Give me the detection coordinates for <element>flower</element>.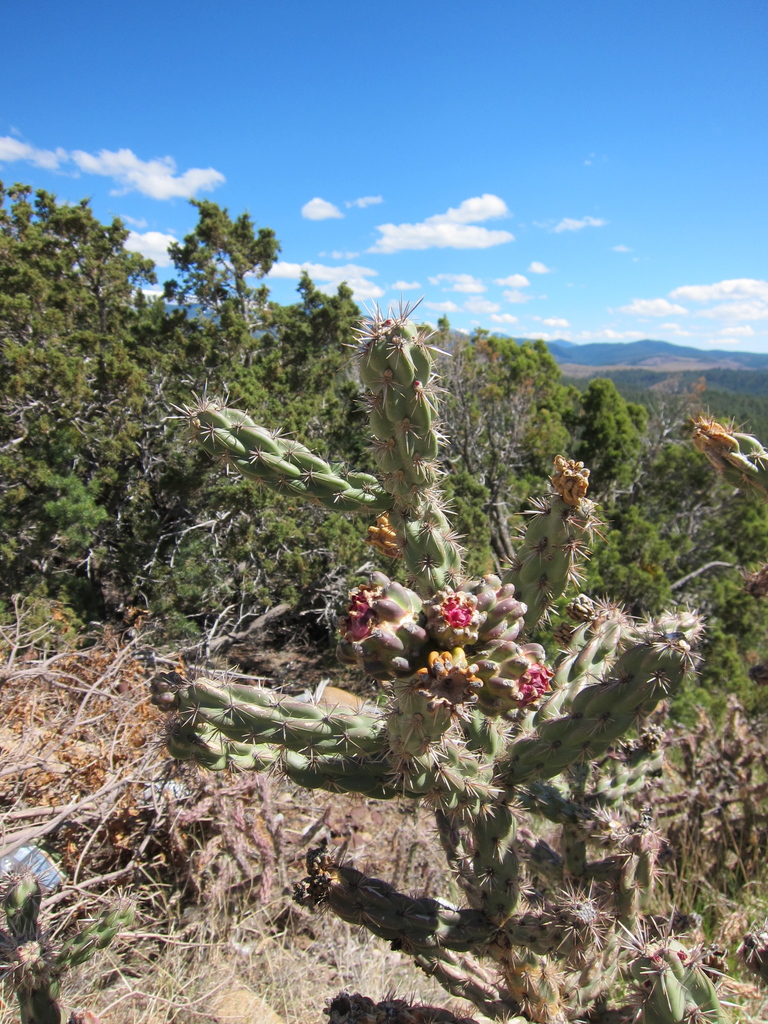
box(686, 410, 737, 450).
